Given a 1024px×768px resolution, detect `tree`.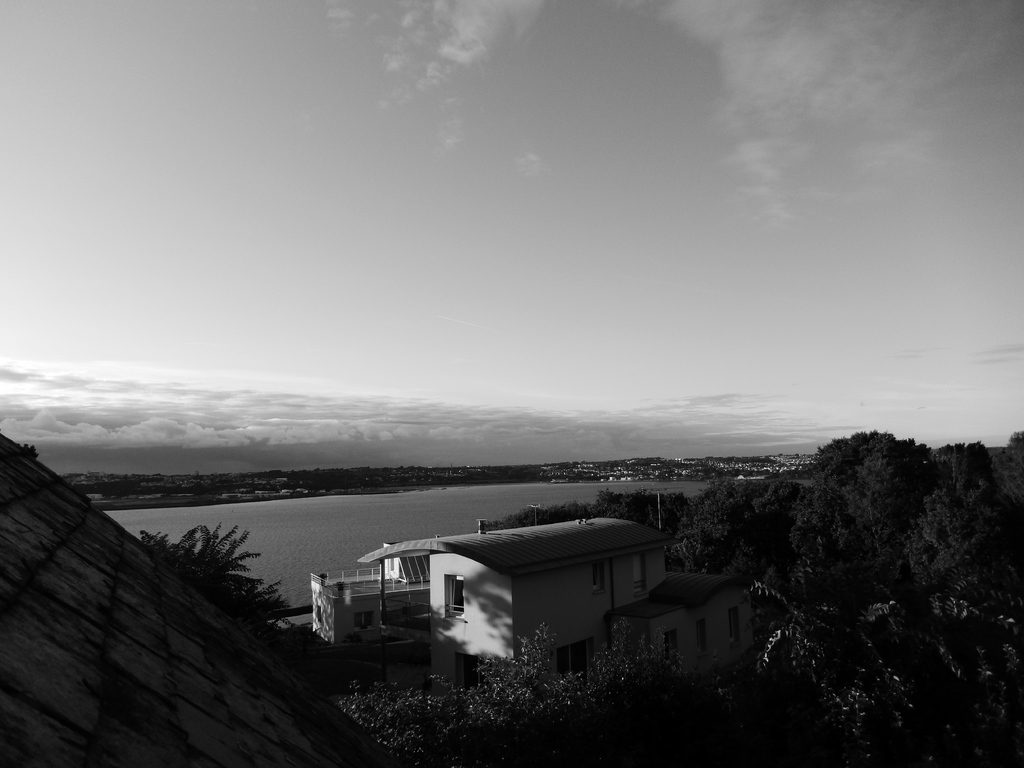
l=752, t=584, r=1023, b=767.
